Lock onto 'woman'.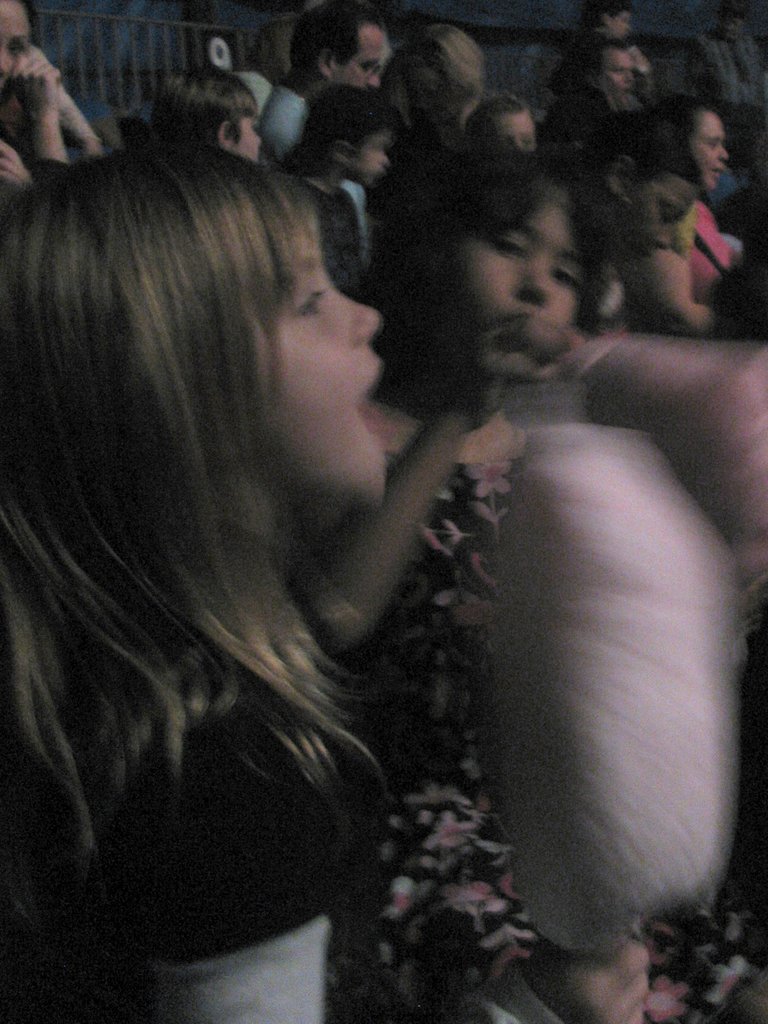
Locked: [0,147,392,1023].
